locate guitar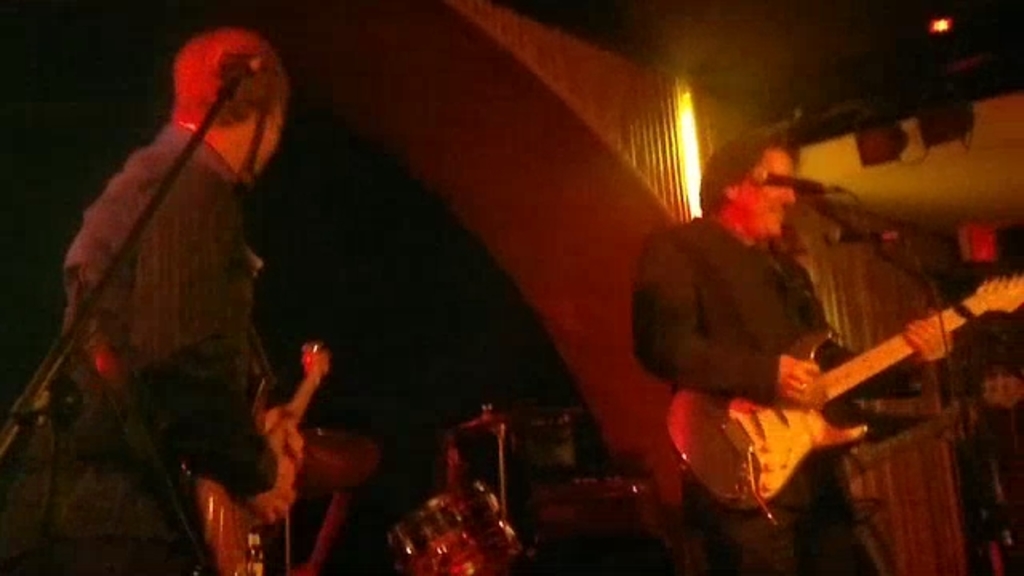
[667, 224, 1016, 533]
